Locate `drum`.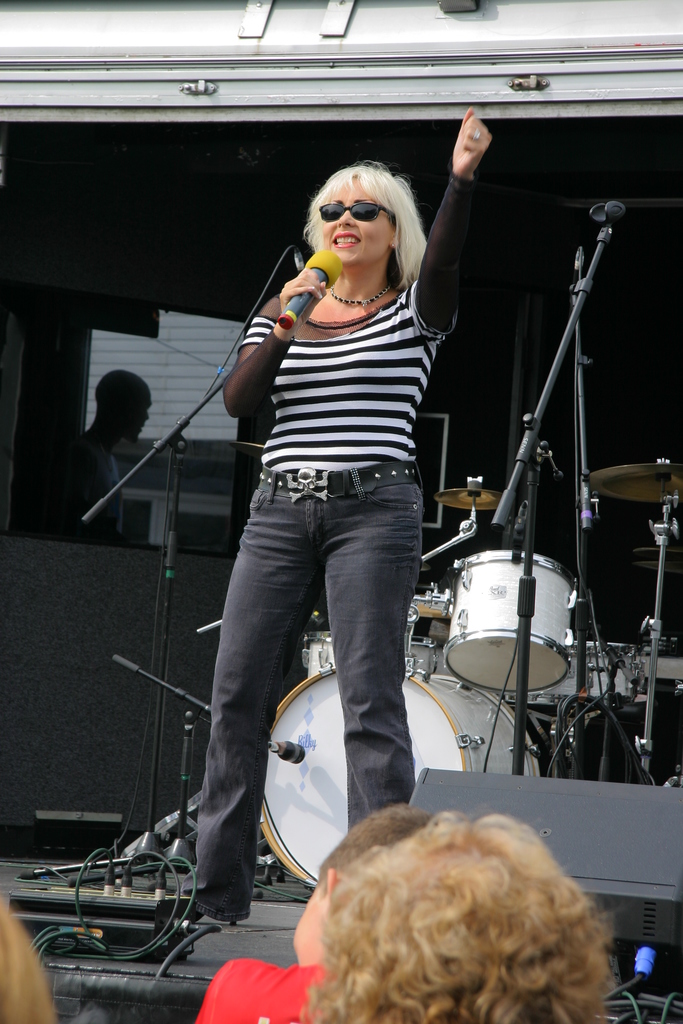
Bounding box: select_region(259, 659, 554, 883).
